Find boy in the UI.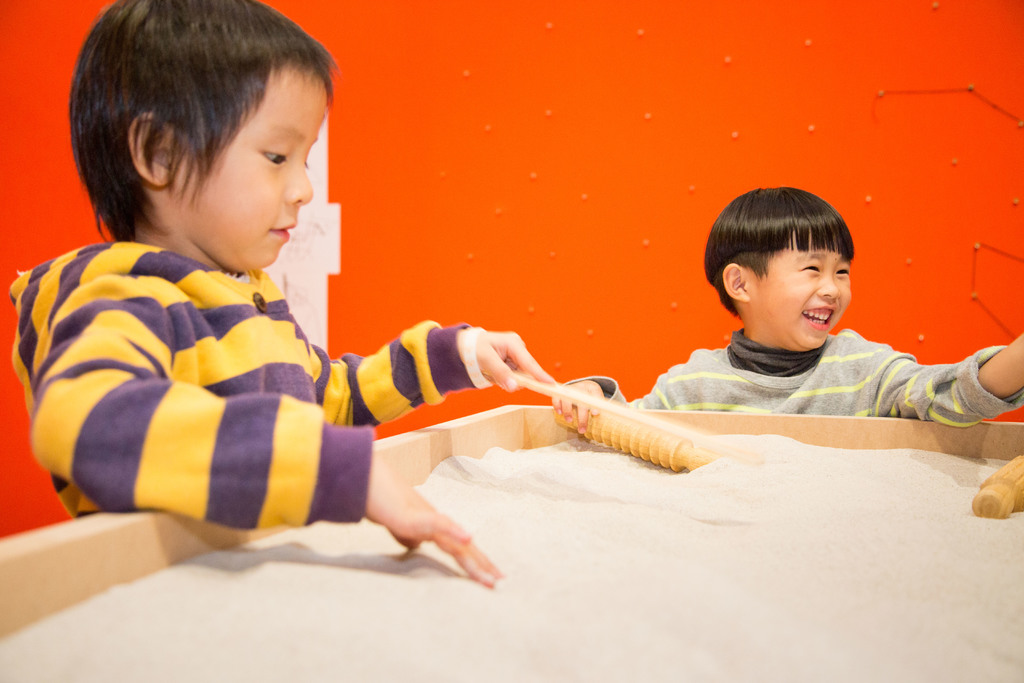
UI element at select_region(550, 188, 1023, 438).
